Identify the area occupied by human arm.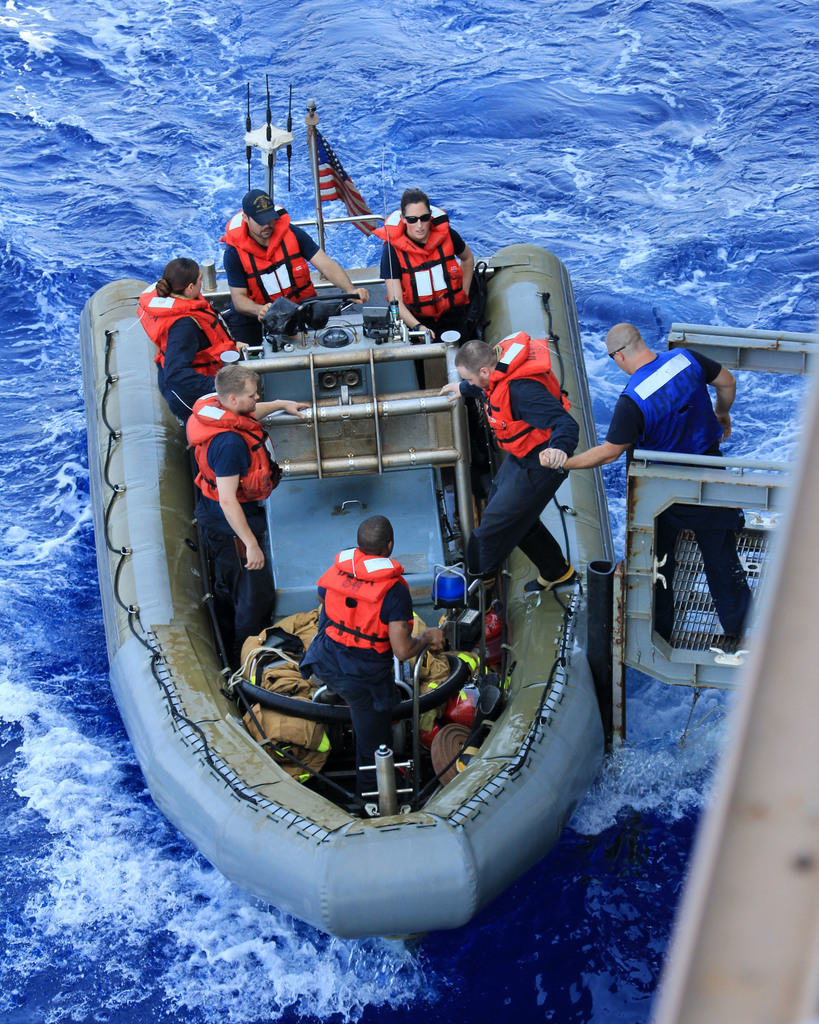
Area: 221 223 281 335.
